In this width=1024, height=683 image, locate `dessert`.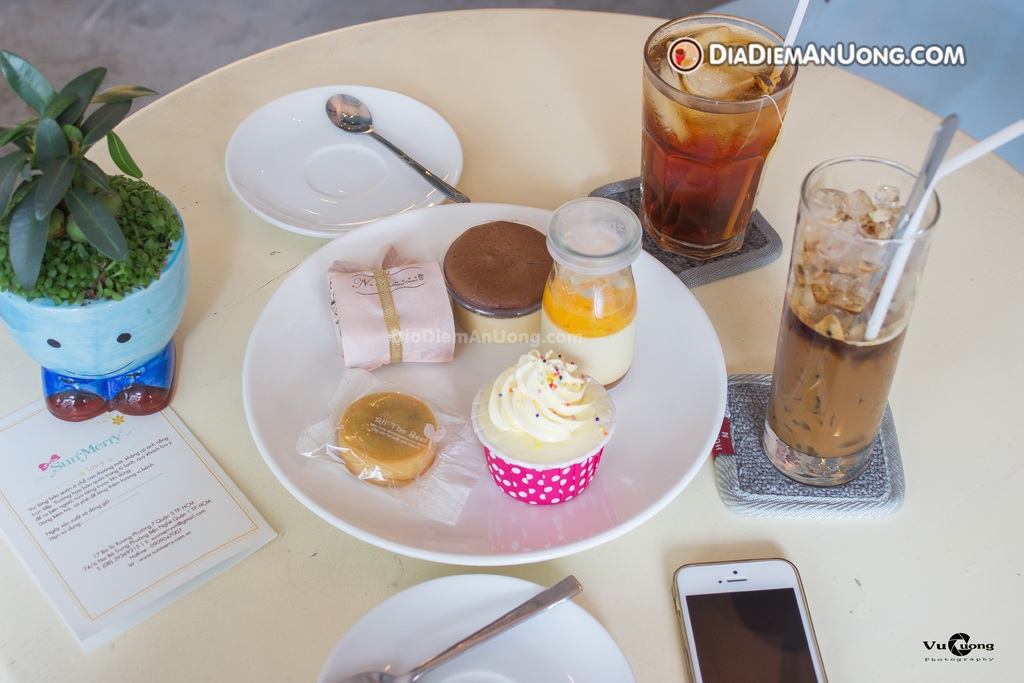
Bounding box: BBox(443, 222, 555, 315).
